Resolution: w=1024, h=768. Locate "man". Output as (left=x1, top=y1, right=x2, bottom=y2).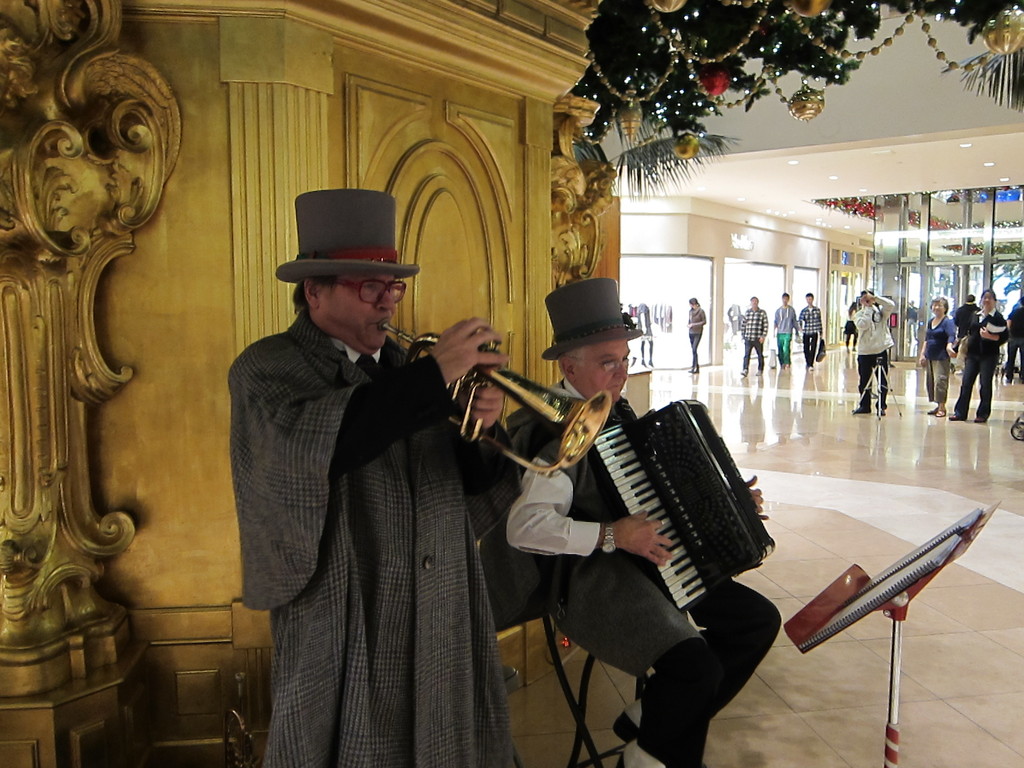
(left=779, top=287, right=822, bottom=367).
